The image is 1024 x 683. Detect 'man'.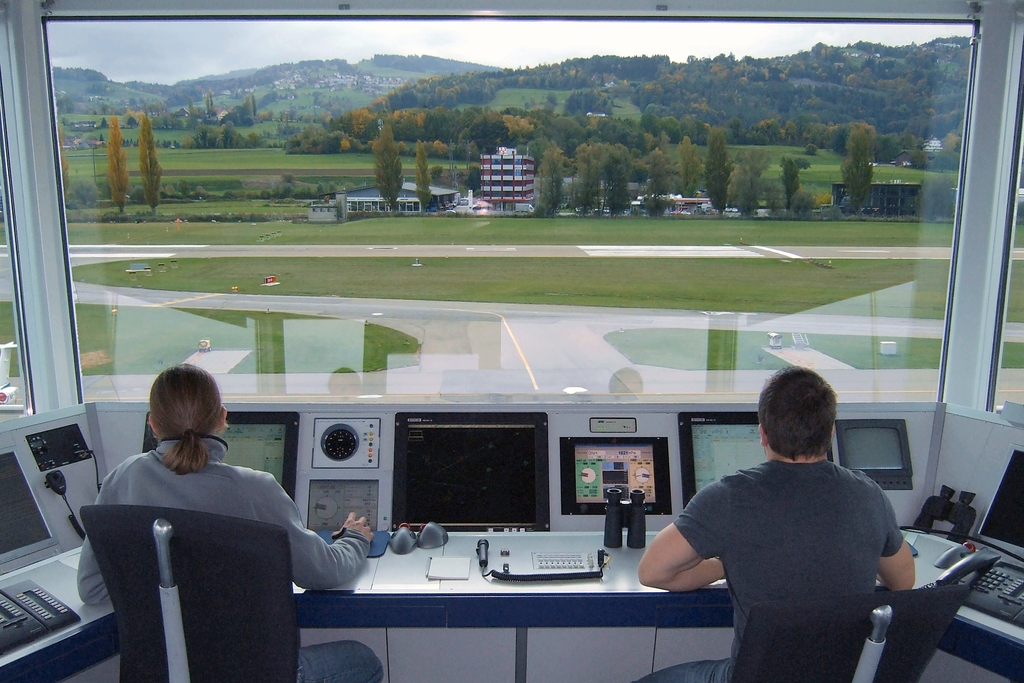
Detection: x1=631, y1=360, x2=924, y2=682.
